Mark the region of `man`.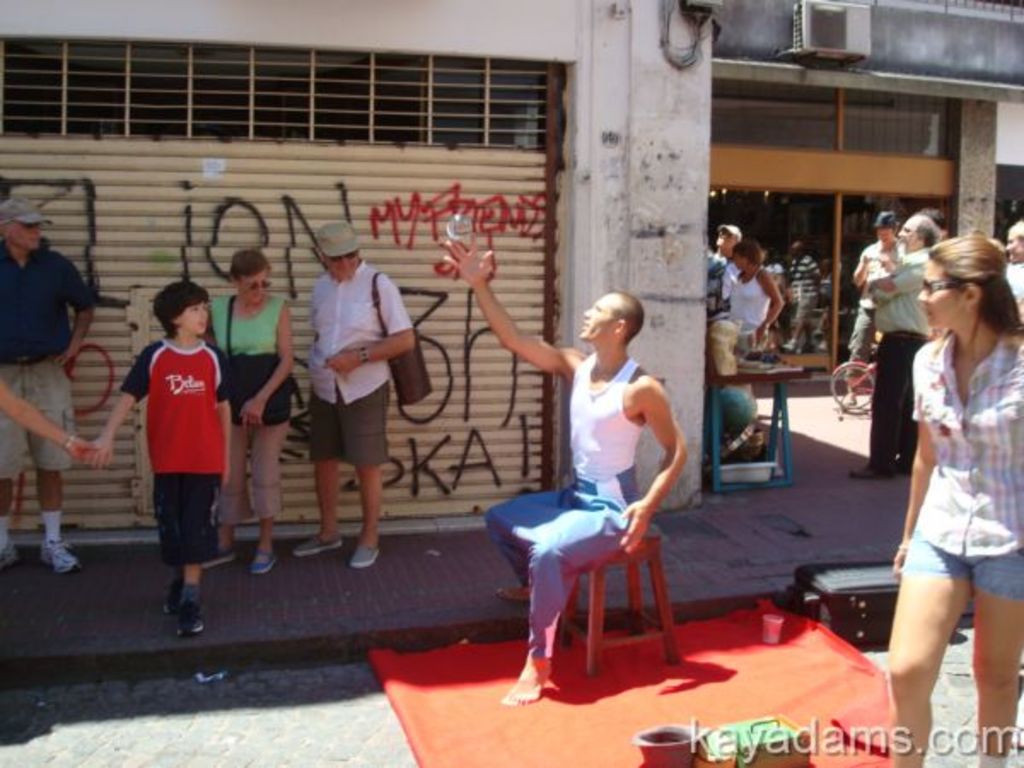
Region: bbox=[0, 196, 102, 585].
